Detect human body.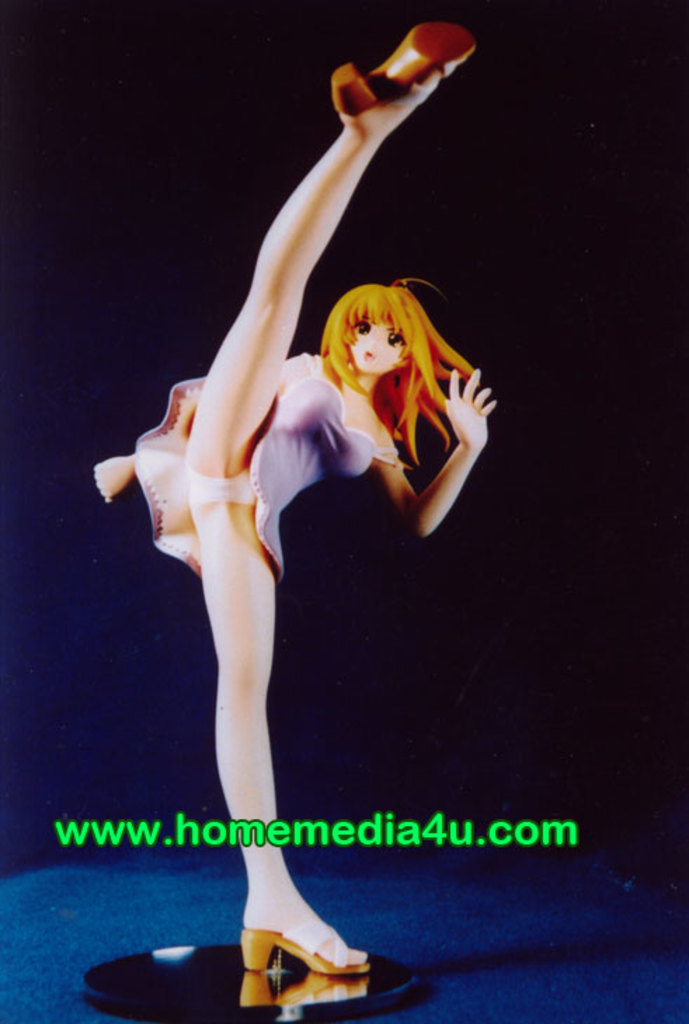
Detected at rect(122, 29, 479, 971).
